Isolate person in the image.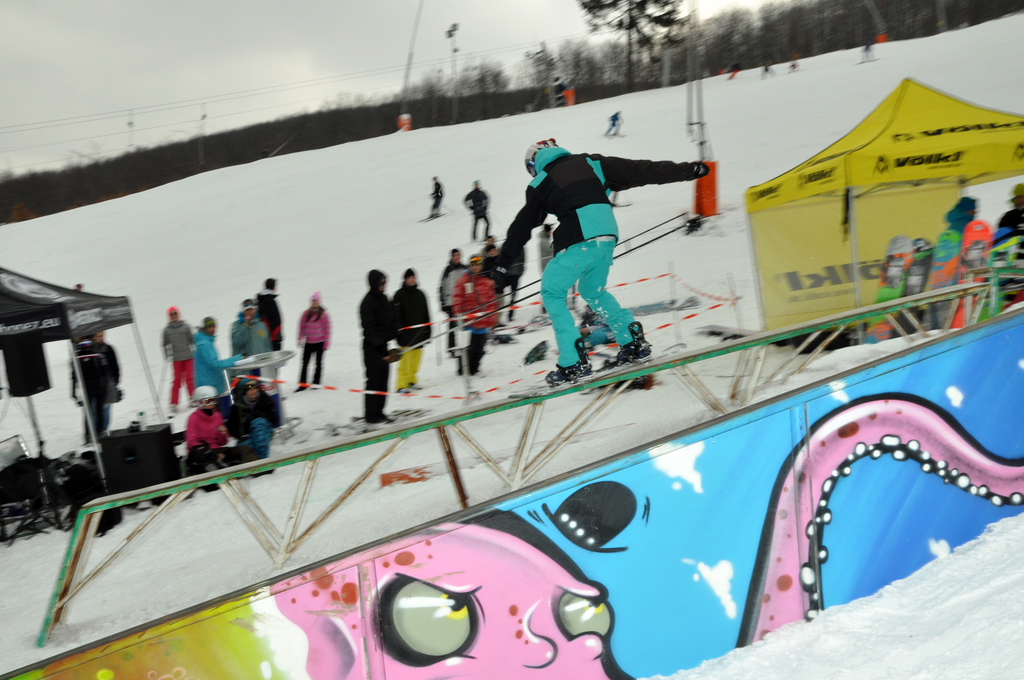
Isolated region: box=[294, 291, 334, 393].
